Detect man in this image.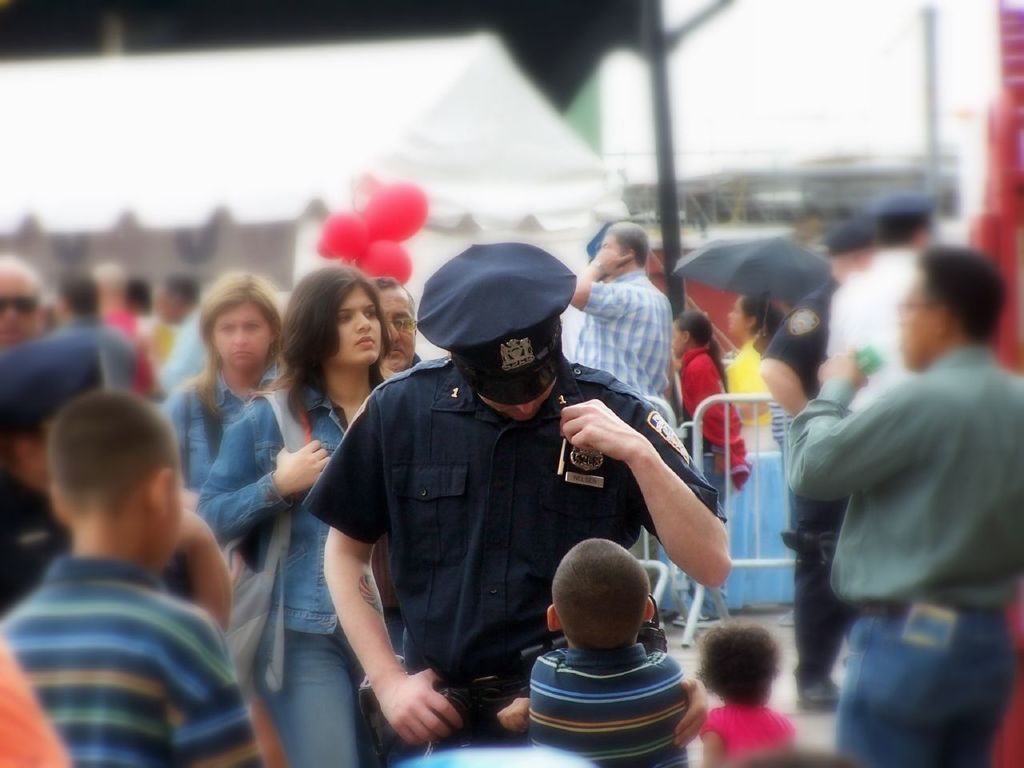
Detection: [787,238,1023,767].
